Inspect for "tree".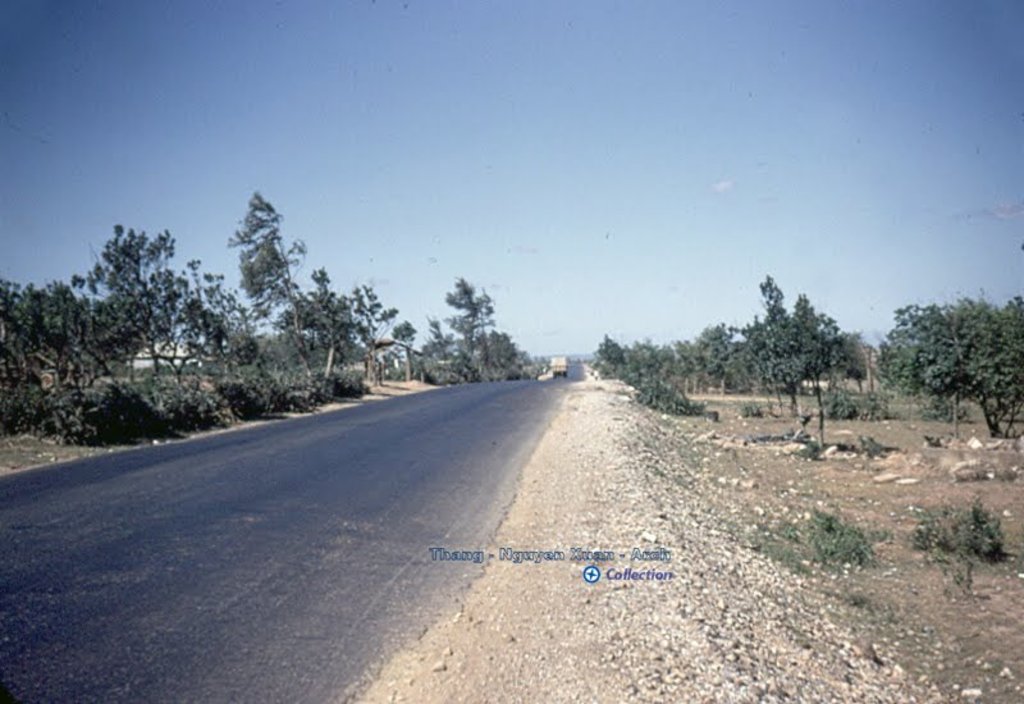
Inspection: 676,317,764,399.
